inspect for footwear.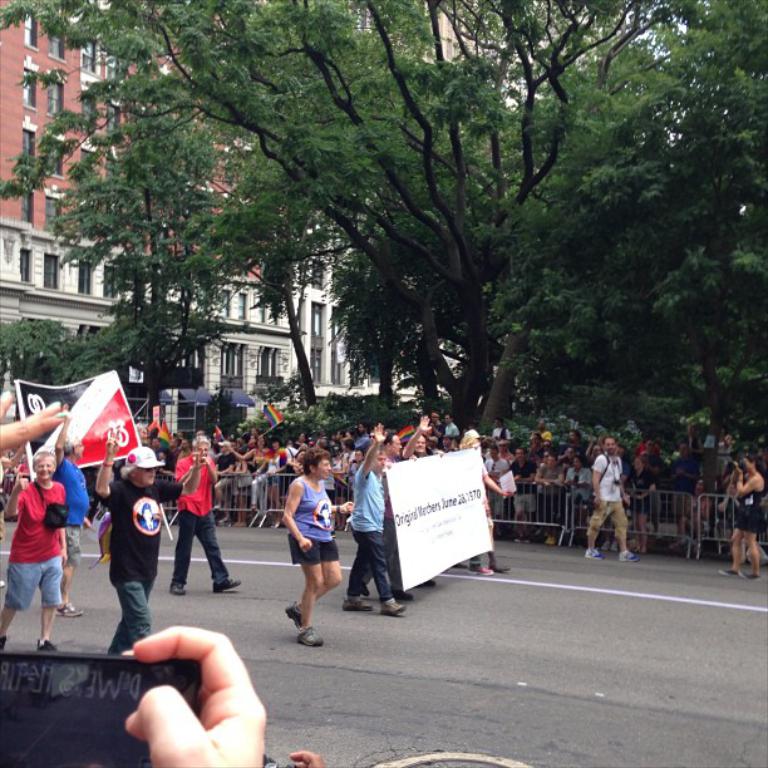
Inspection: BBox(359, 584, 370, 596).
